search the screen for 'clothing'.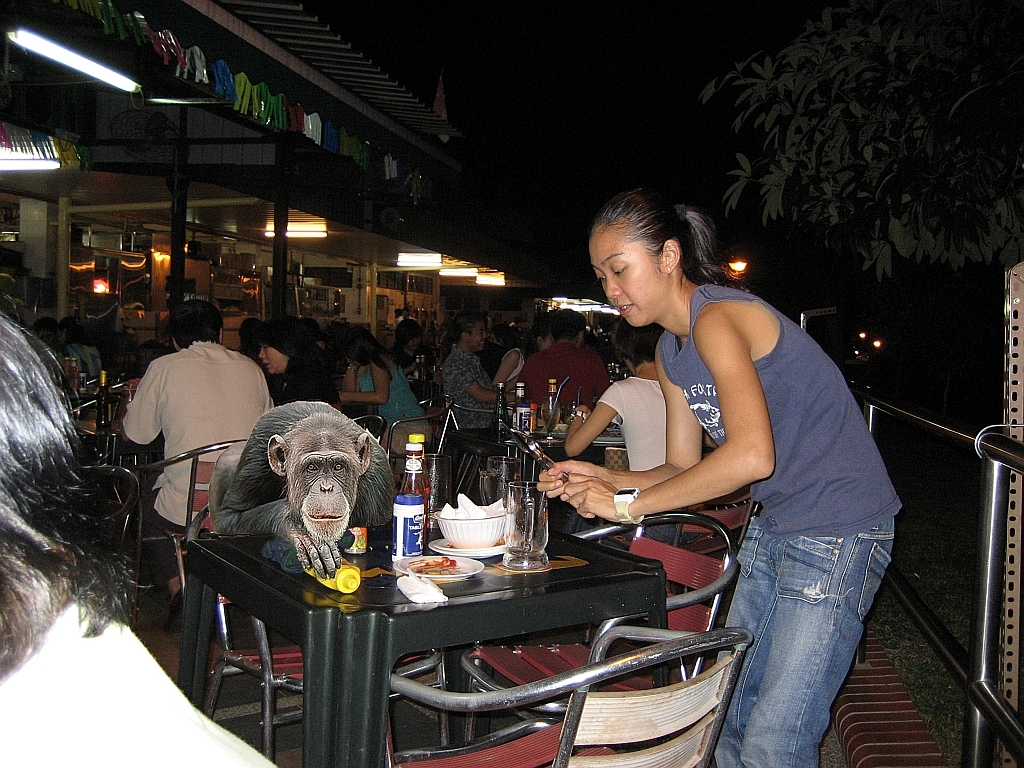
Found at region(503, 342, 520, 378).
